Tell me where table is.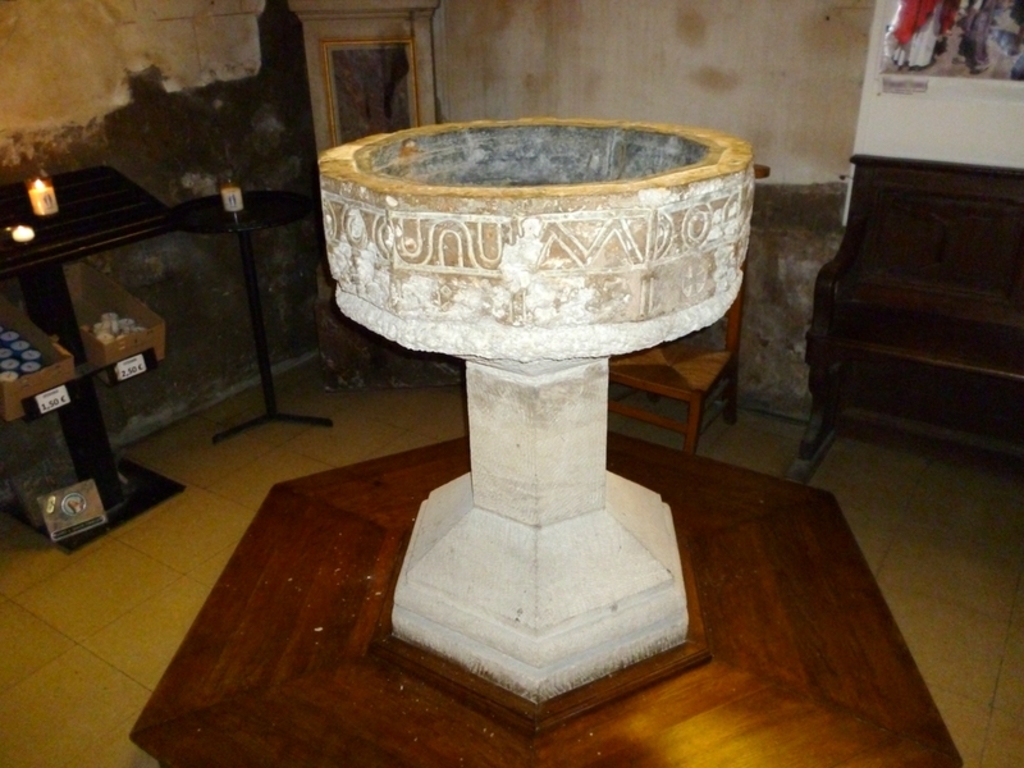
table is at (0, 166, 170, 536).
